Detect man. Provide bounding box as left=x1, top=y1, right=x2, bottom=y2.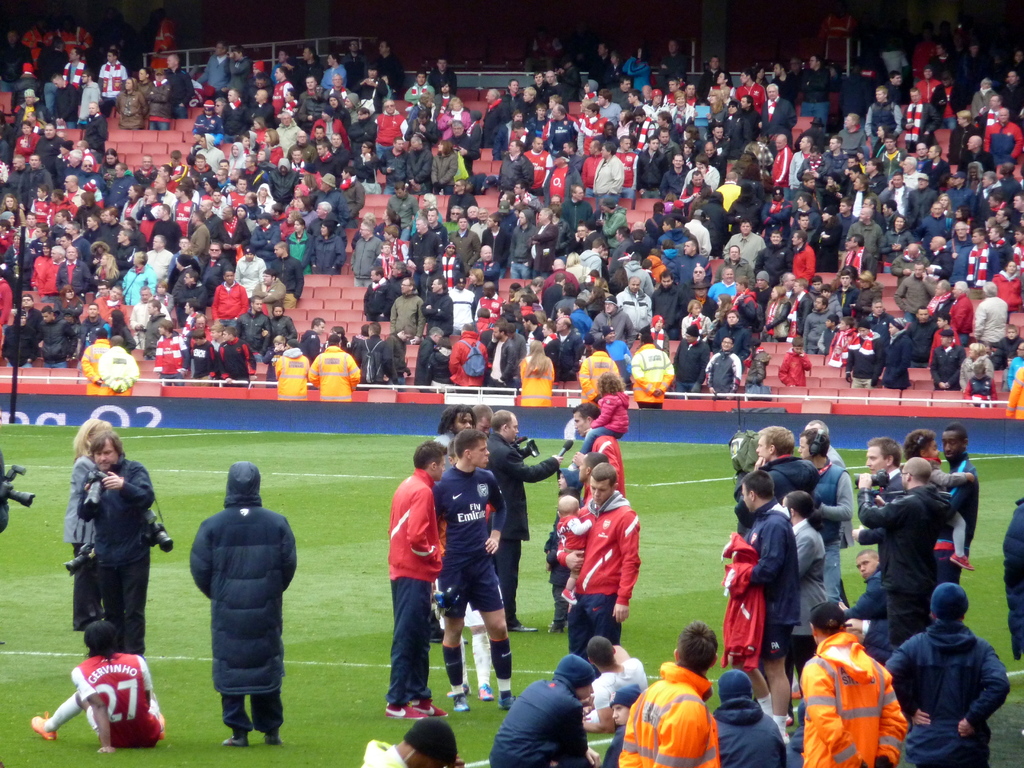
left=76, top=326, right=125, bottom=393.
